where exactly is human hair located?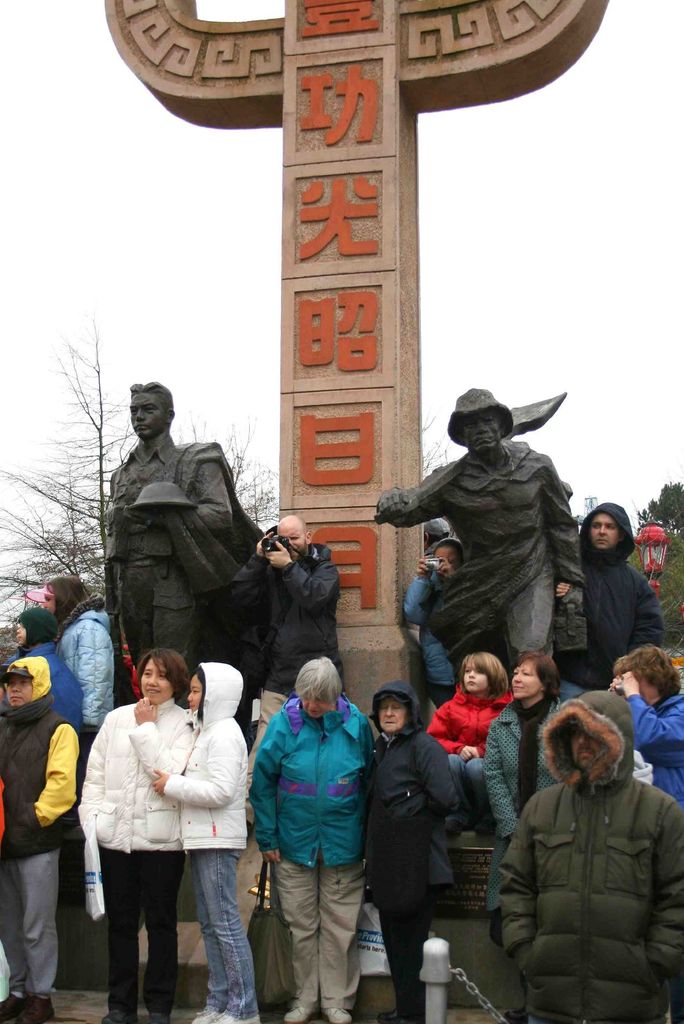
Its bounding box is box=[373, 694, 411, 727].
